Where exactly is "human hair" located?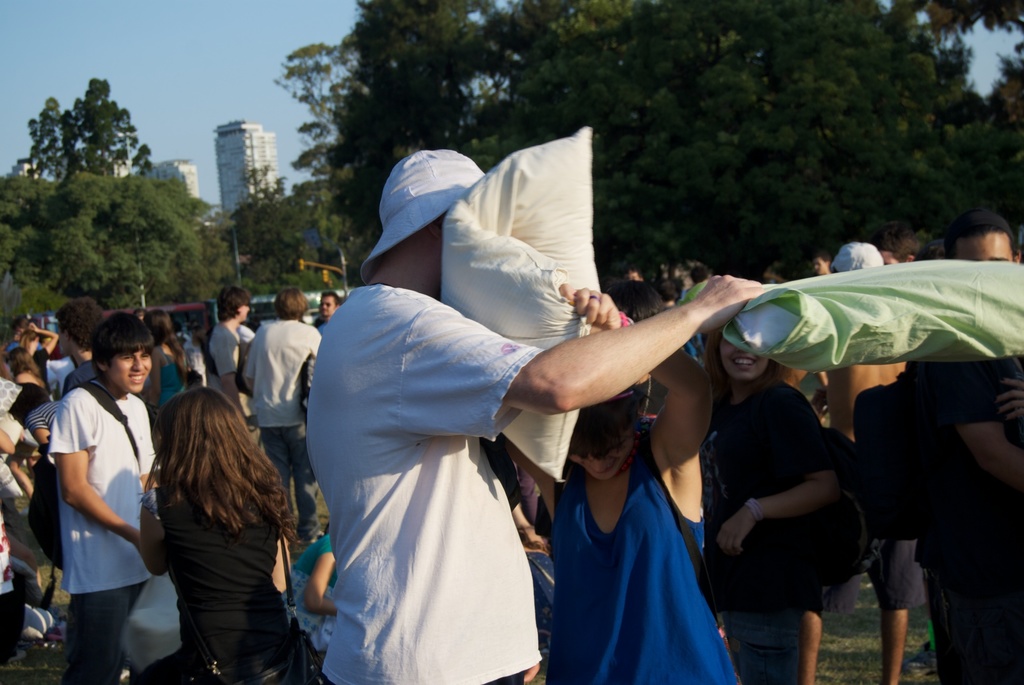
Its bounding box is box=[134, 390, 282, 574].
